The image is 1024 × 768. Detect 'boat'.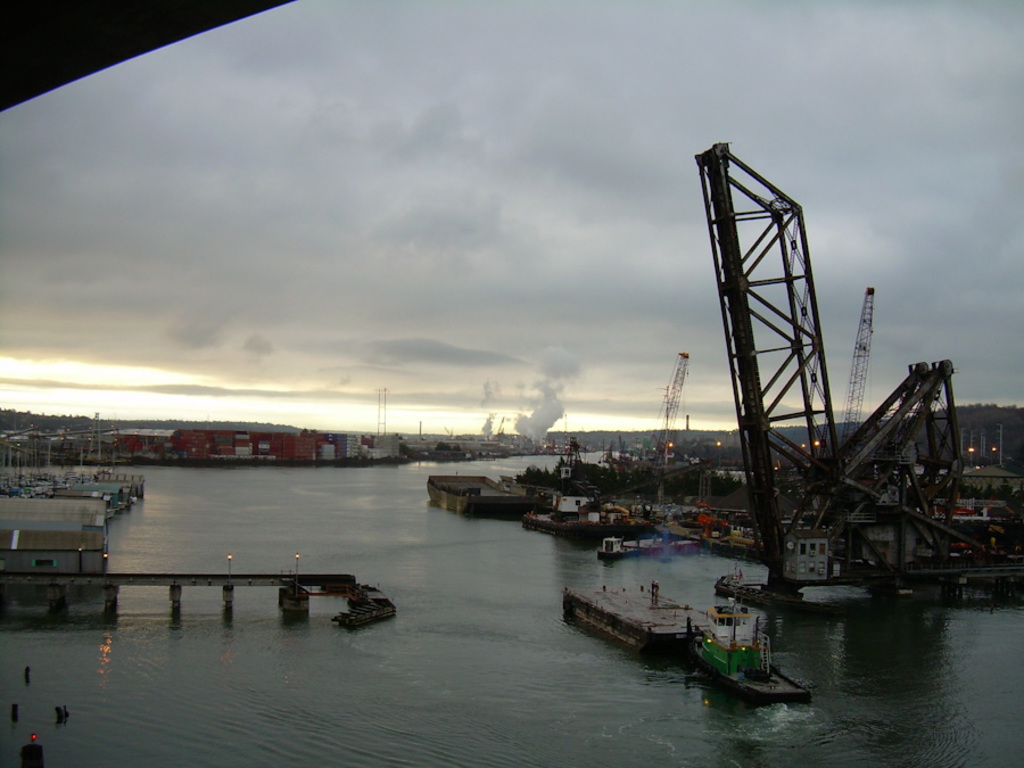
Detection: detection(688, 601, 798, 702).
